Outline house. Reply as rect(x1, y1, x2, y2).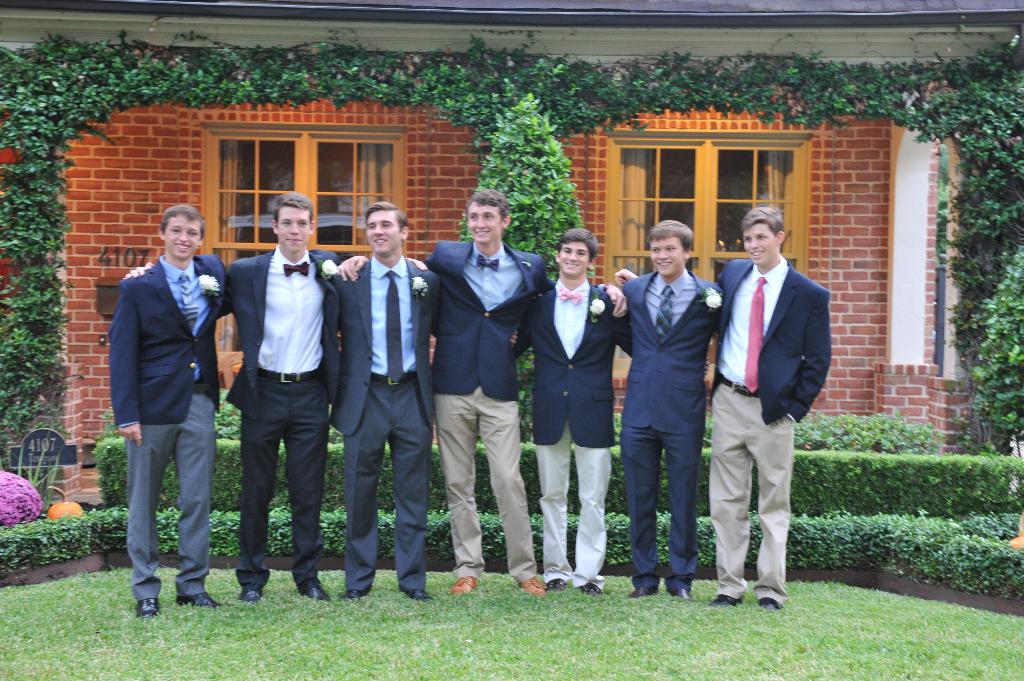
rect(0, 0, 1023, 507).
